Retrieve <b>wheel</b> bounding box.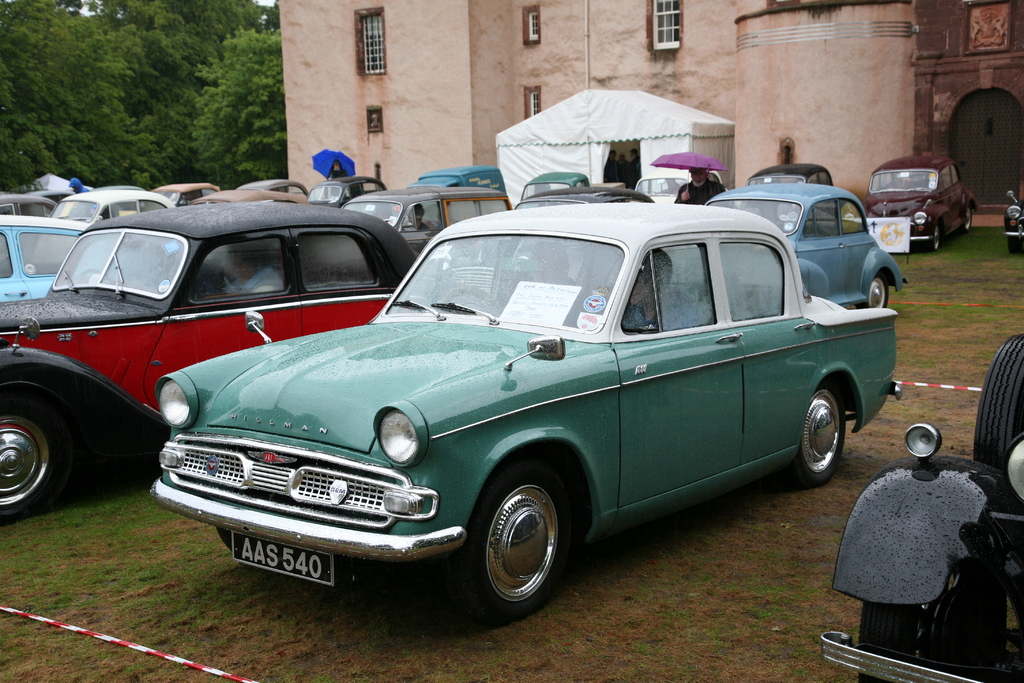
Bounding box: [x1=0, y1=391, x2=77, y2=526].
